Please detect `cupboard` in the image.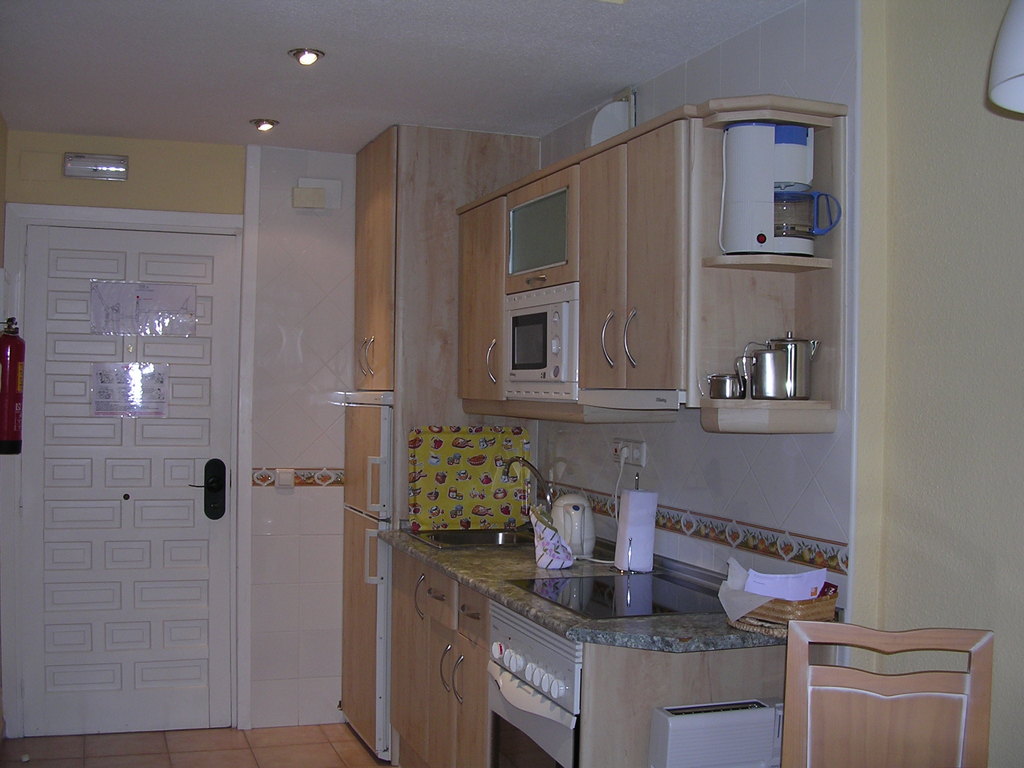
346:122:403:389.
